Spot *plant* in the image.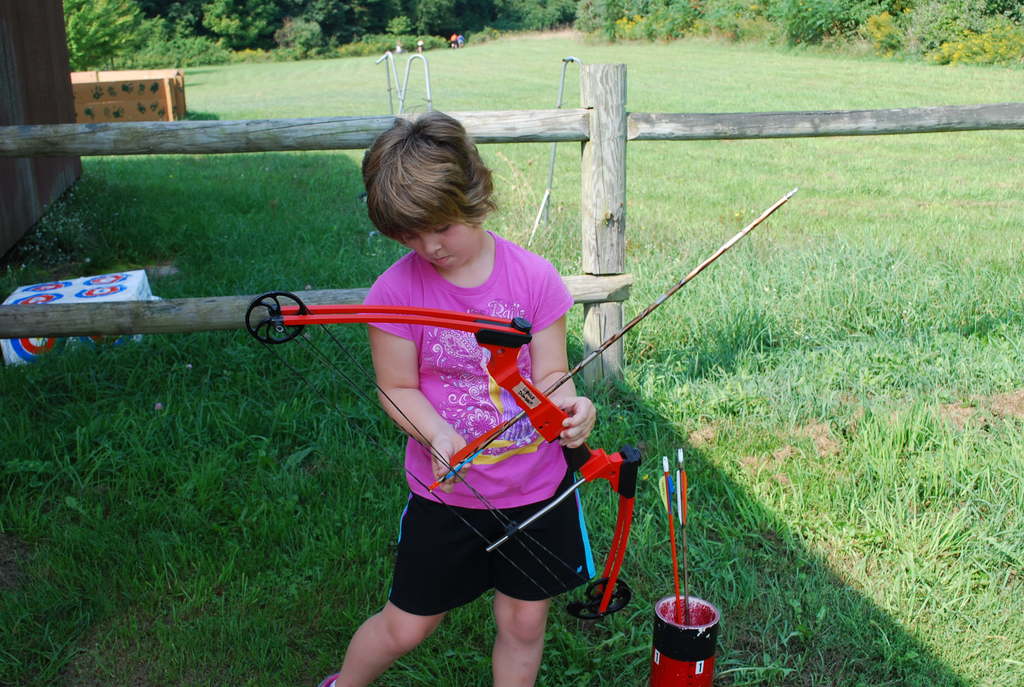
*plant* found at {"left": 931, "top": 22, "right": 1023, "bottom": 64}.
